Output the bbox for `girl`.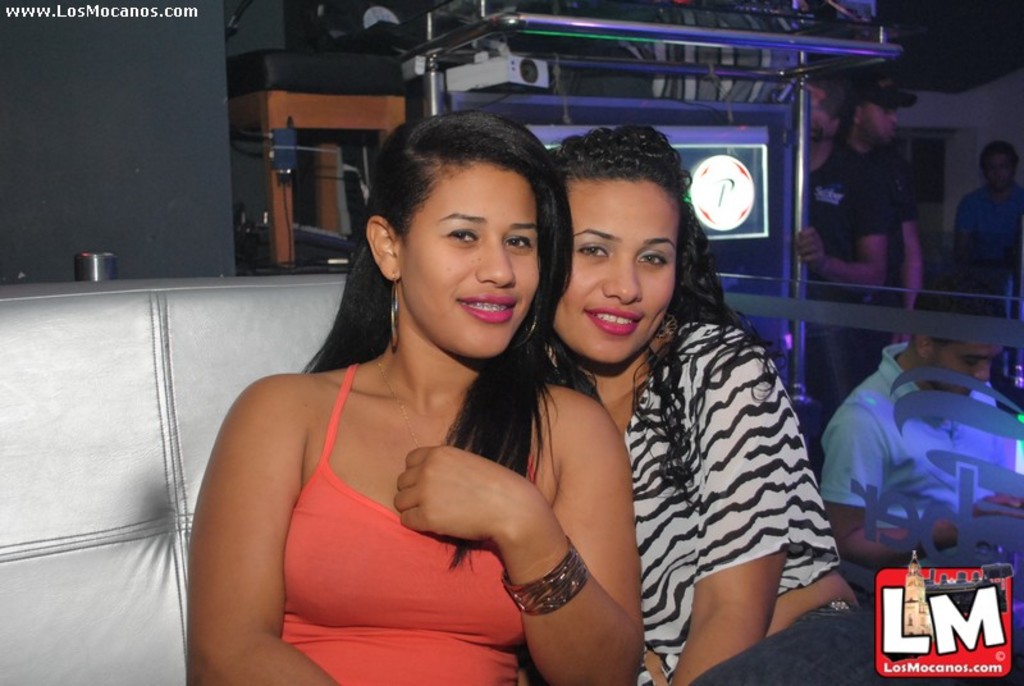
[left=547, top=119, right=914, bottom=685].
